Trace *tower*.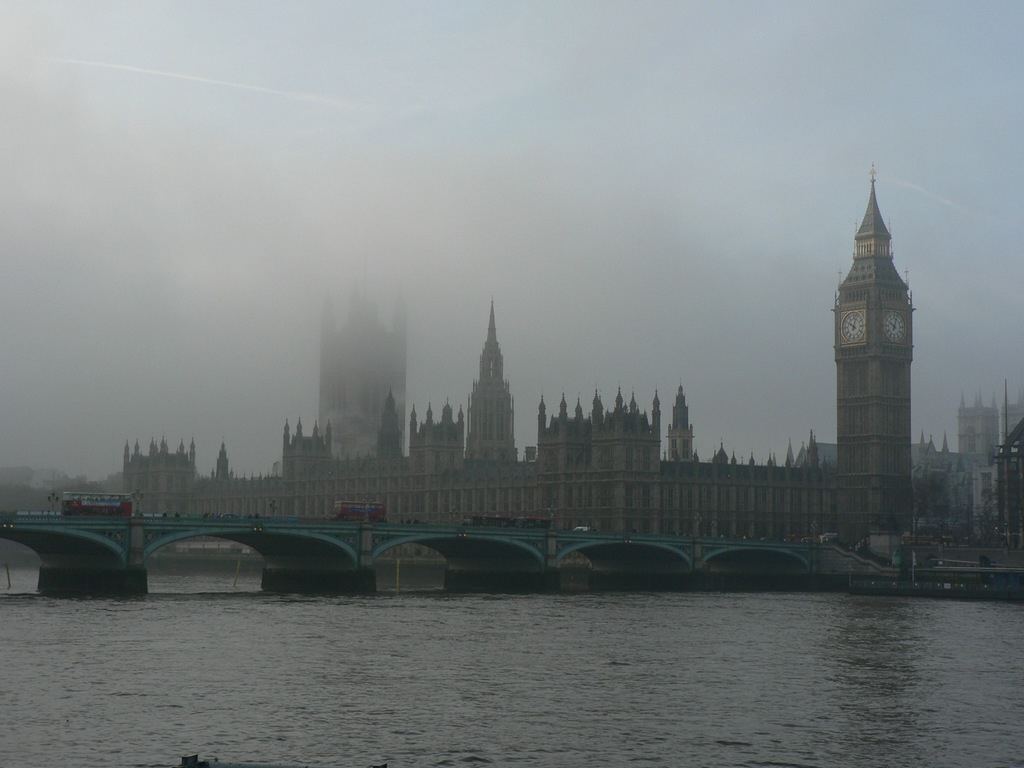
Traced to pyautogui.locateOnScreen(320, 271, 410, 477).
